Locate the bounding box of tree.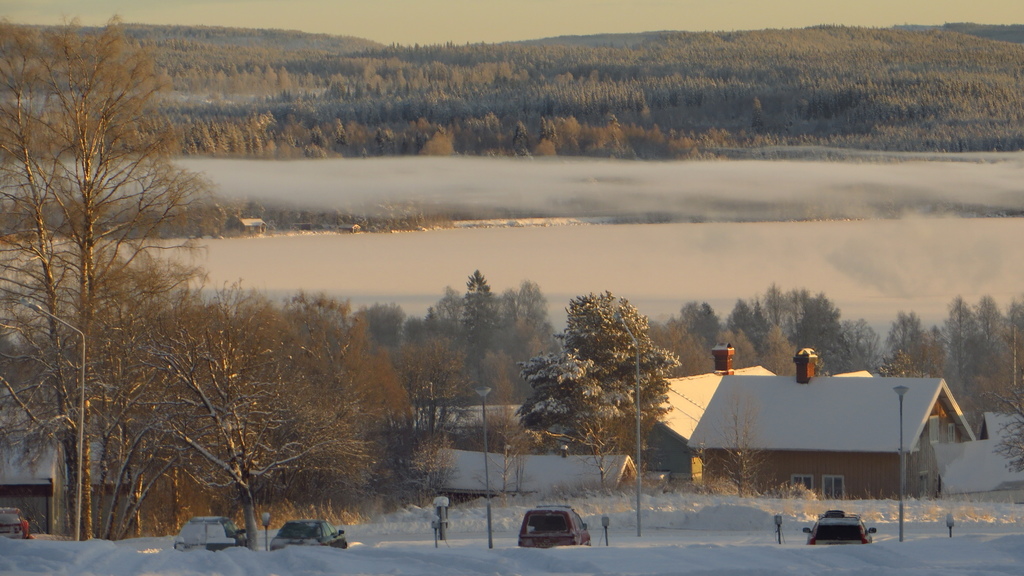
Bounding box: bbox=(512, 288, 684, 545).
